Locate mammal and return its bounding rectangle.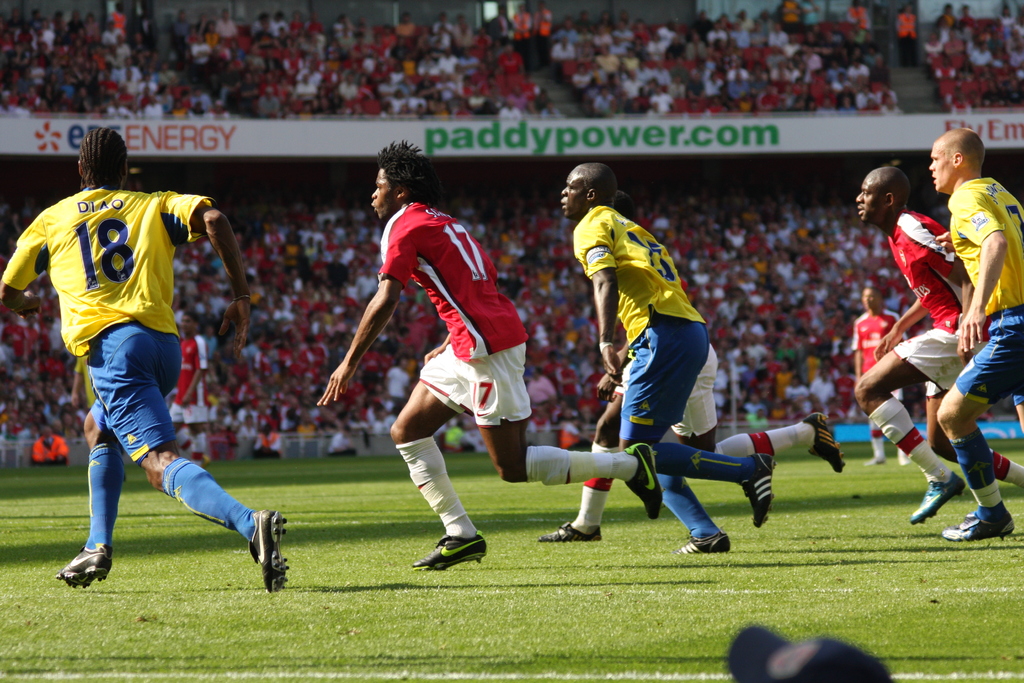
x1=539 y1=194 x2=845 y2=551.
